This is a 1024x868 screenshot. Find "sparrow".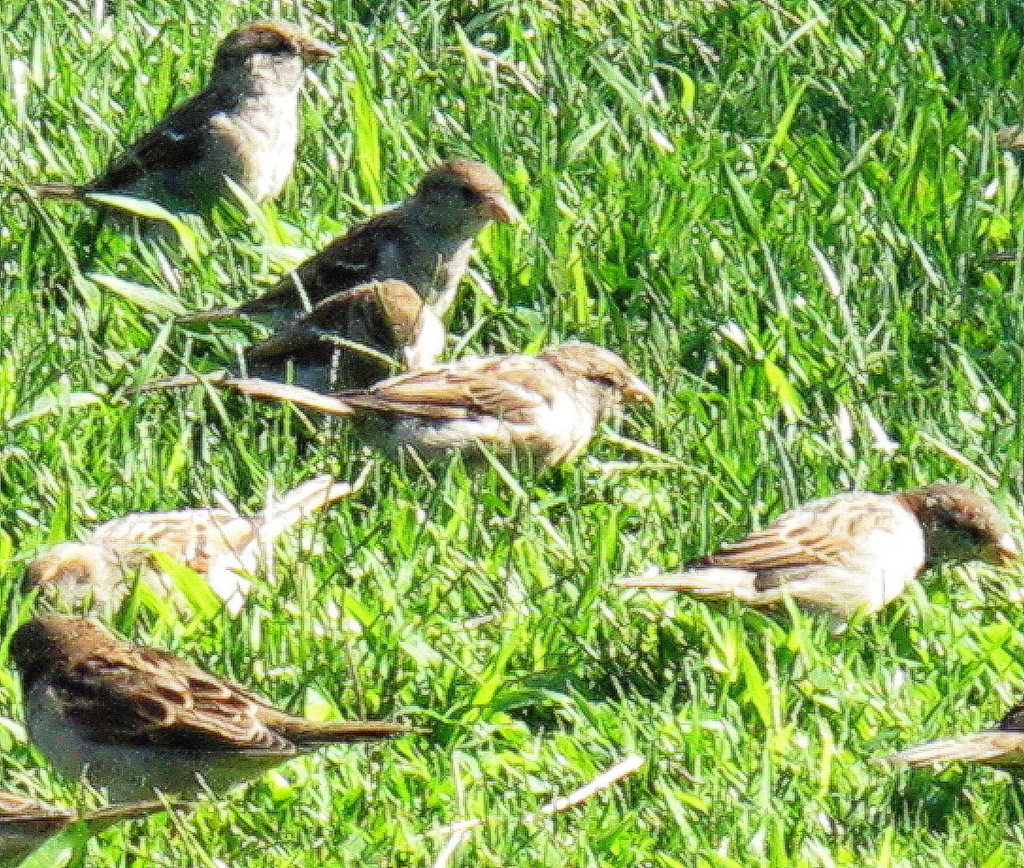
Bounding box: pyautogui.locateOnScreen(17, 19, 339, 240).
